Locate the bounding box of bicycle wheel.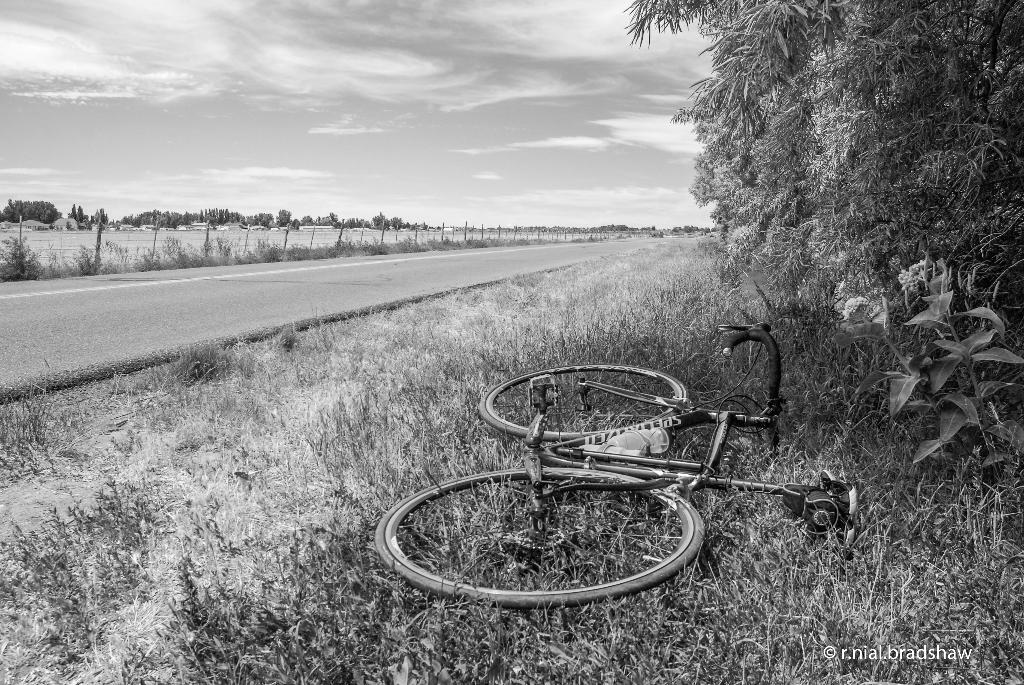
Bounding box: Rect(366, 469, 739, 611).
